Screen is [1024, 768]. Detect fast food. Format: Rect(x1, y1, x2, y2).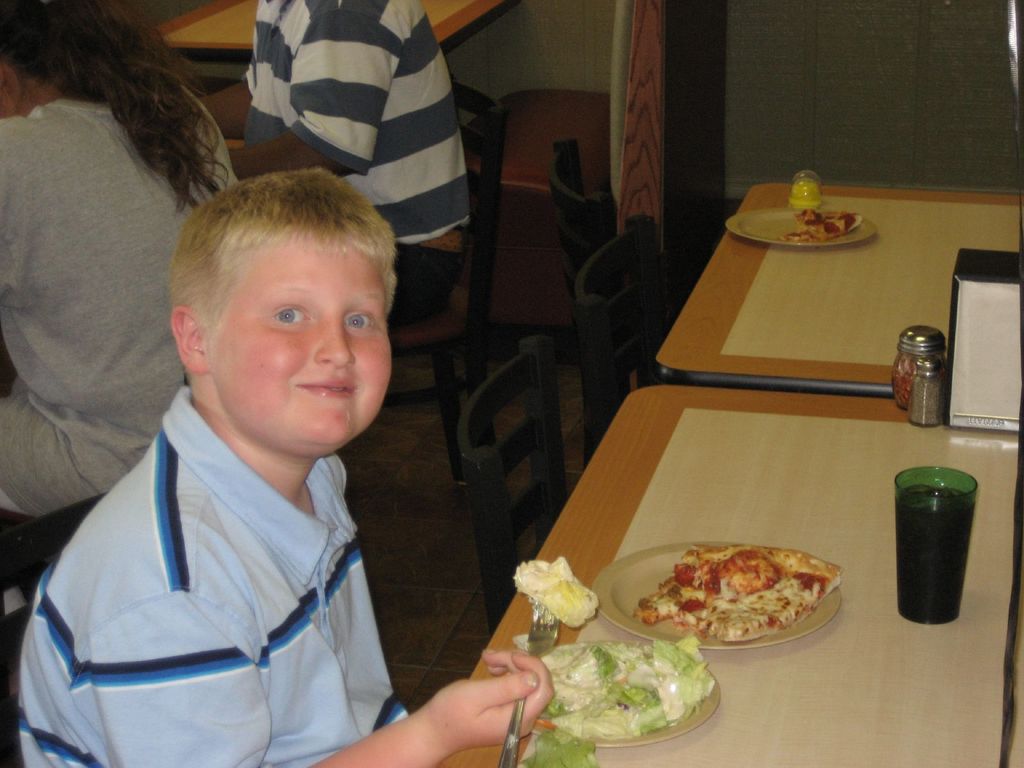
Rect(781, 208, 860, 245).
